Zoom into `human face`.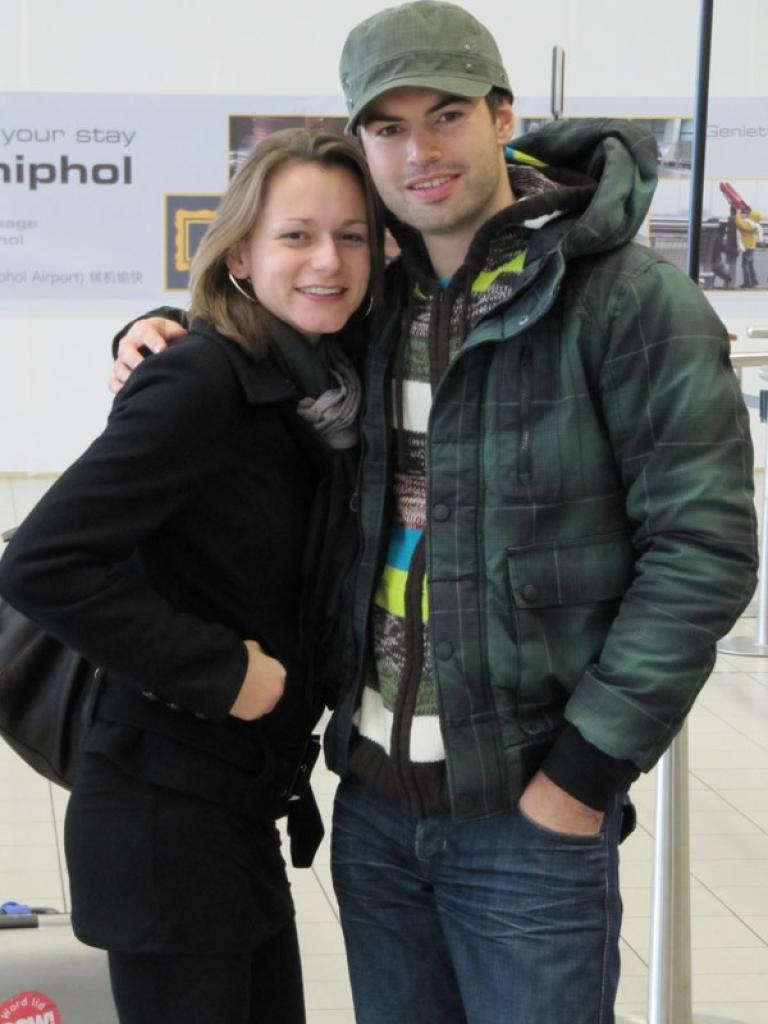
Zoom target: [x1=373, y1=84, x2=494, y2=226].
